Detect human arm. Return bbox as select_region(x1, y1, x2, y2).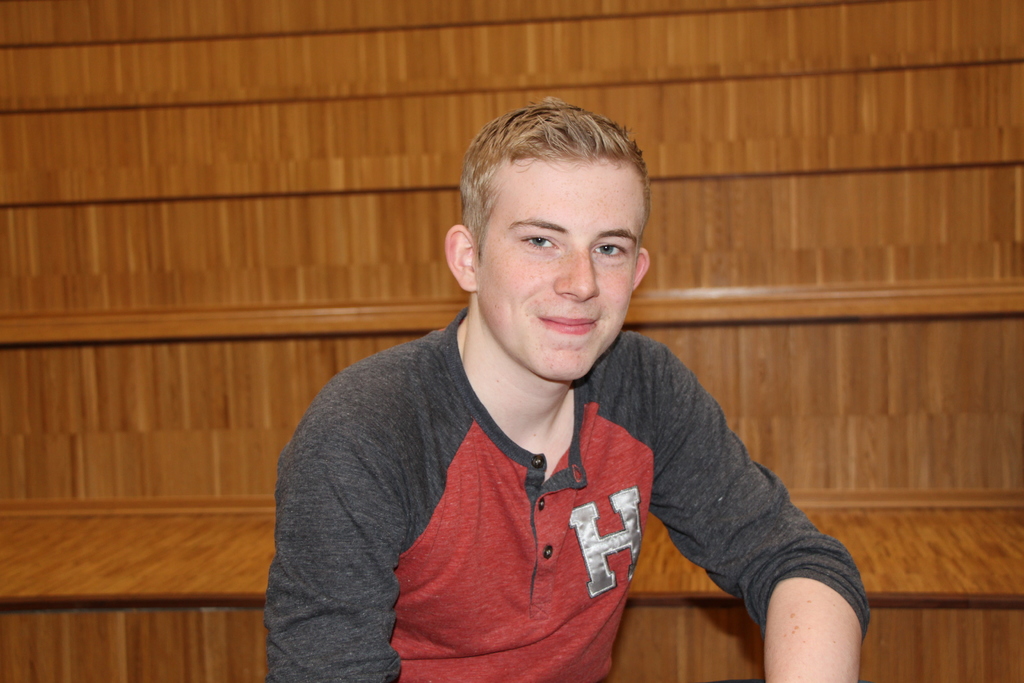
select_region(561, 341, 870, 682).
